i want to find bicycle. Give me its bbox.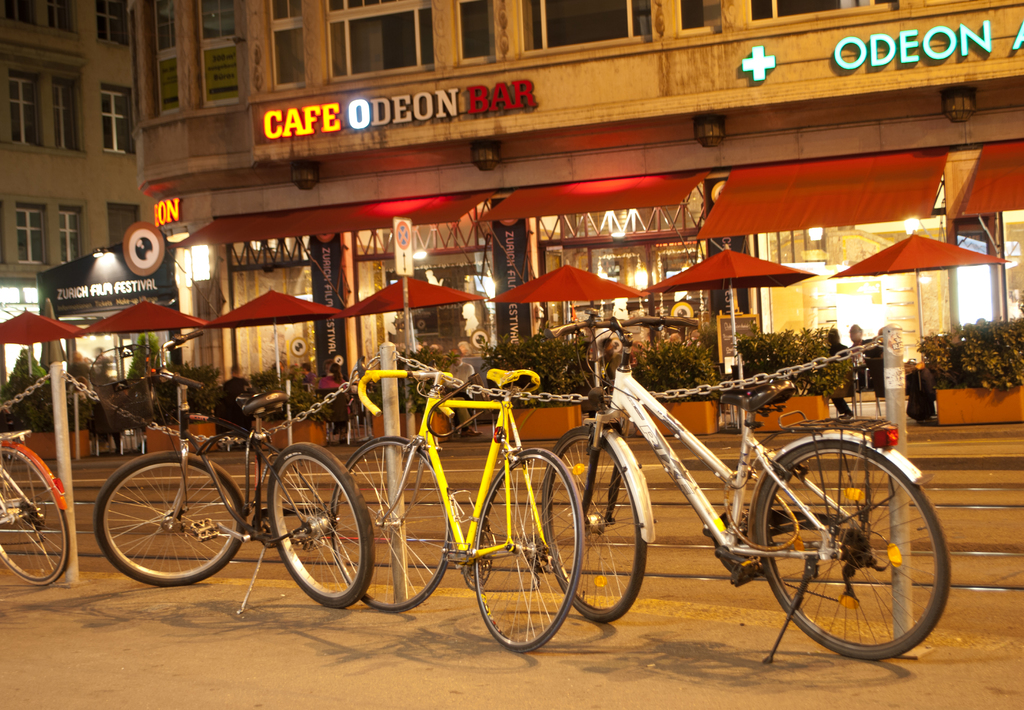
[0, 430, 72, 589].
